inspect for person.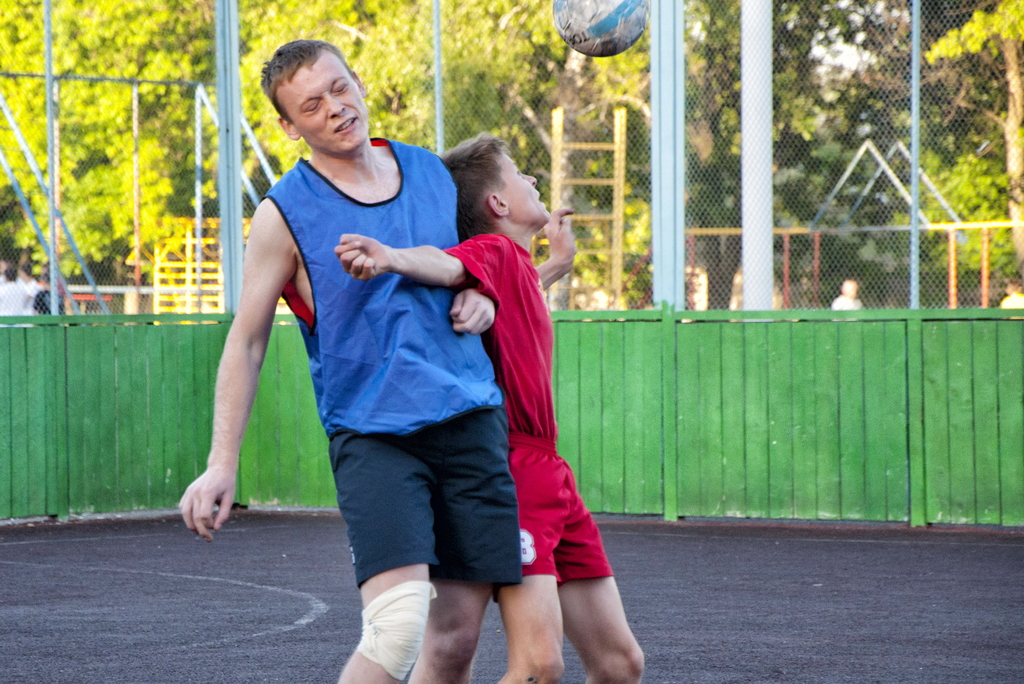
Inspection: left=330, top=134, right=644, bottom=683.
